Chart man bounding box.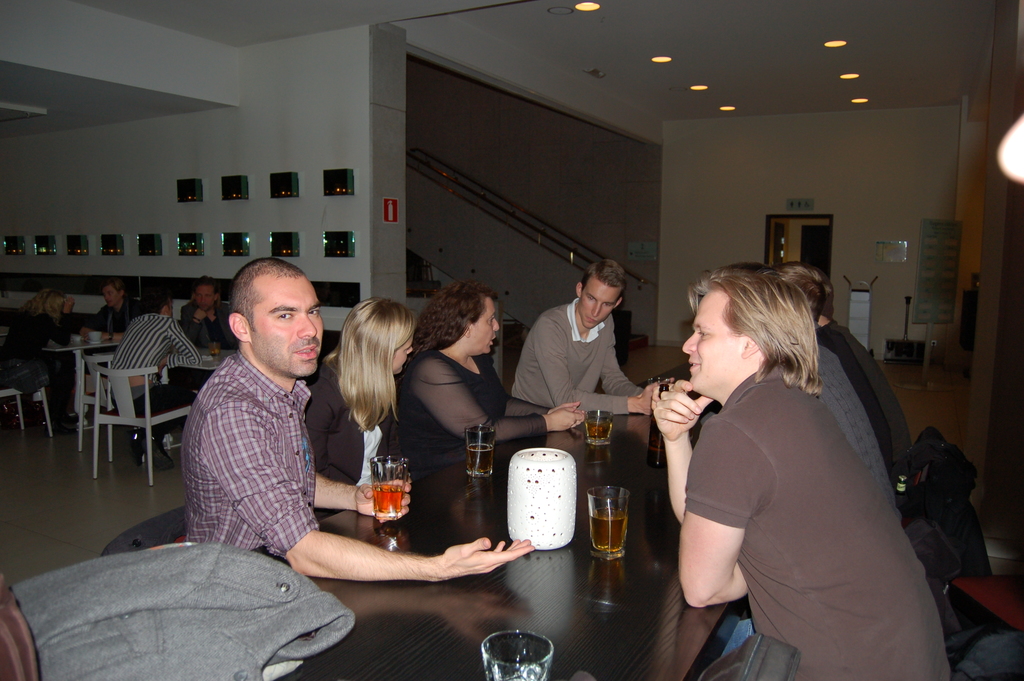
Charted: <bbox>650, 263, 950, 680</bbox>.
